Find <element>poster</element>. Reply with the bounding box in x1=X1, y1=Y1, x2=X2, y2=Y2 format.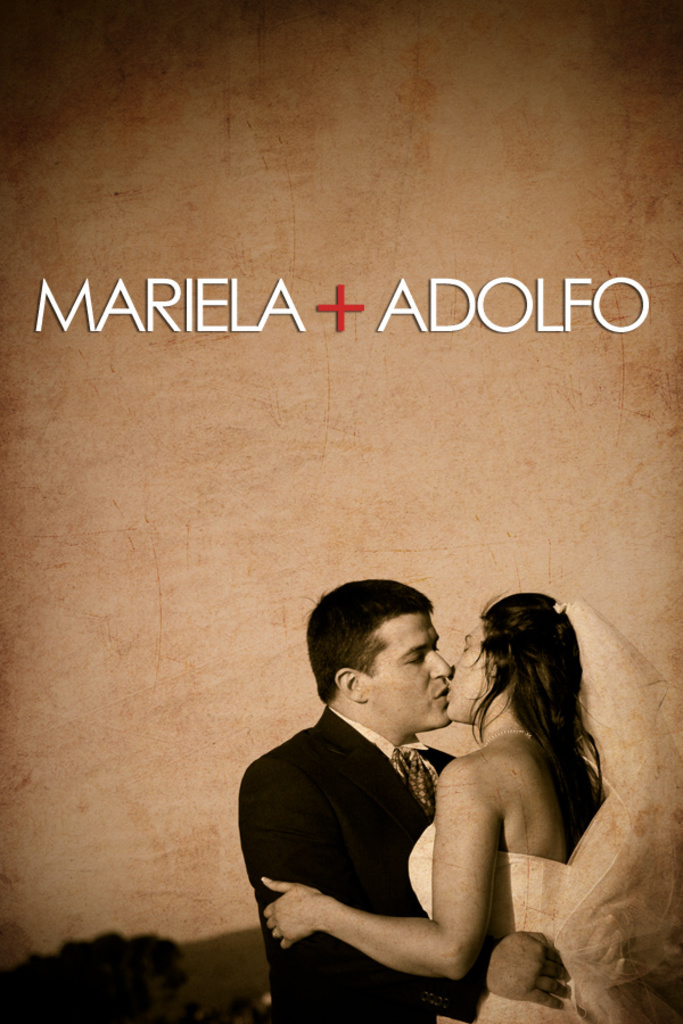
x1=0, y1=0, x2=682, y2=1023.
